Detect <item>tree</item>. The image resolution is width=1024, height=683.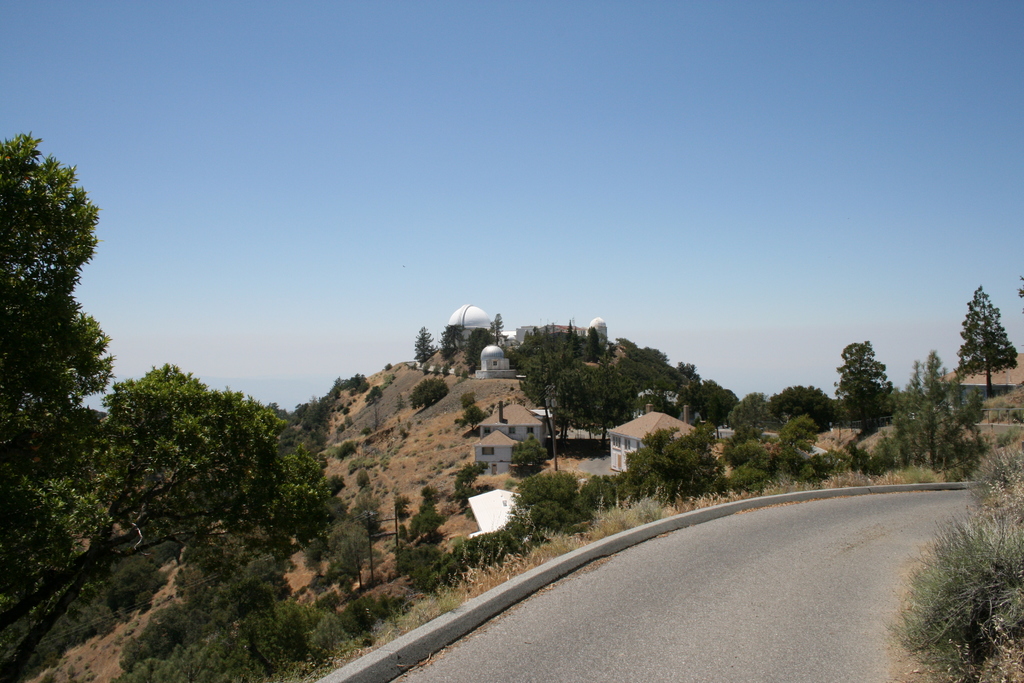
x1=732, y1=395, x2=783, y2=440.
